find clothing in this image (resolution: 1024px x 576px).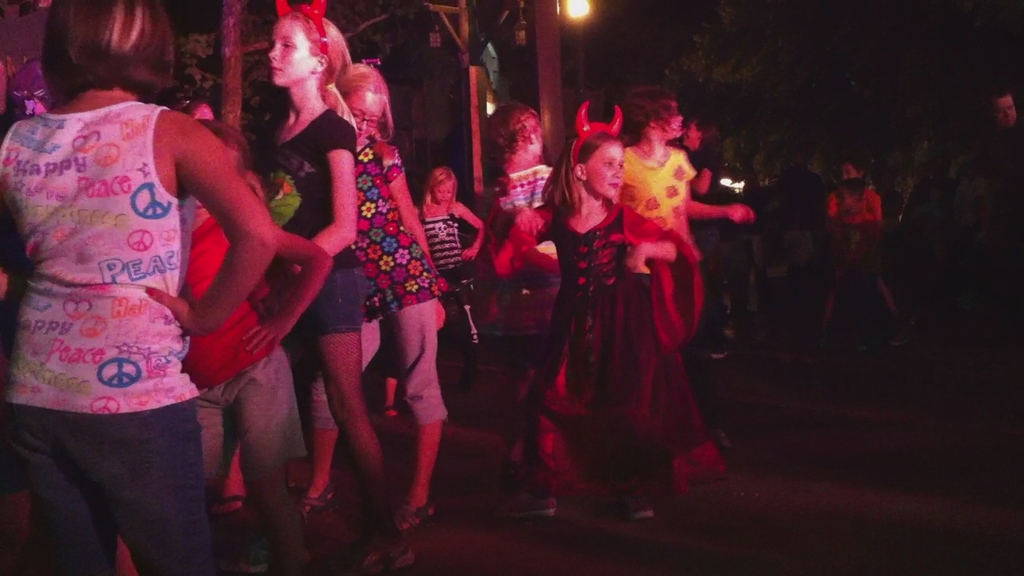
bbox(690, 154, 742, 386).
